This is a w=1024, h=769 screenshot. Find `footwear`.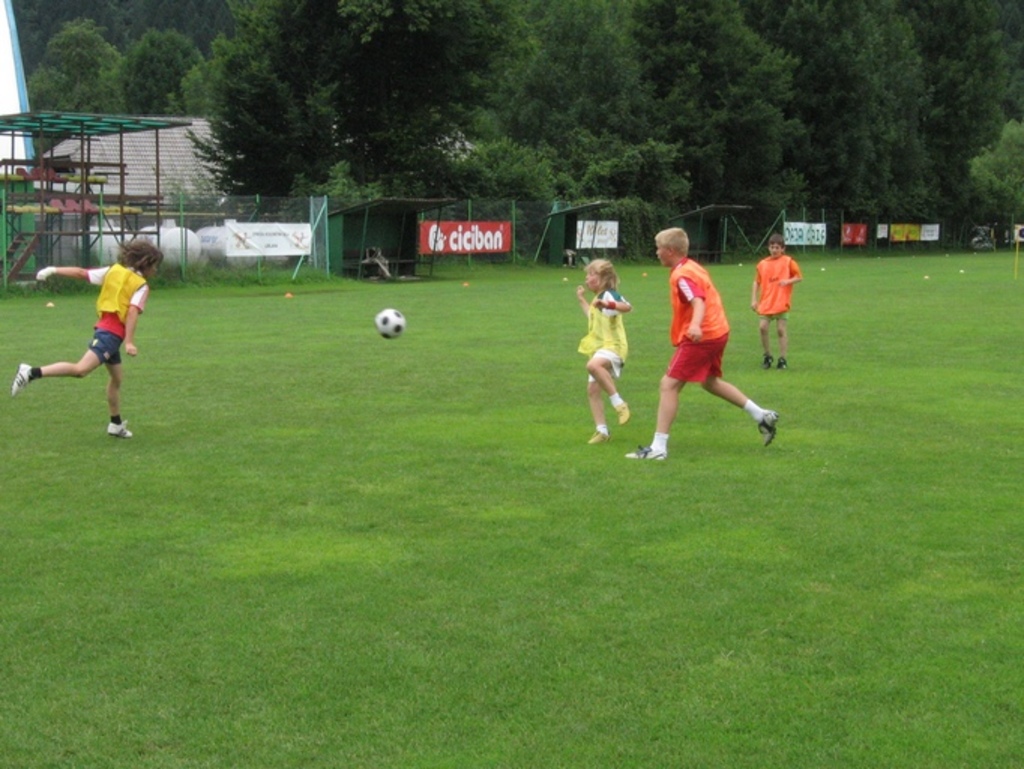
Bounding box: bbox=(584, 428, 611, 445).
